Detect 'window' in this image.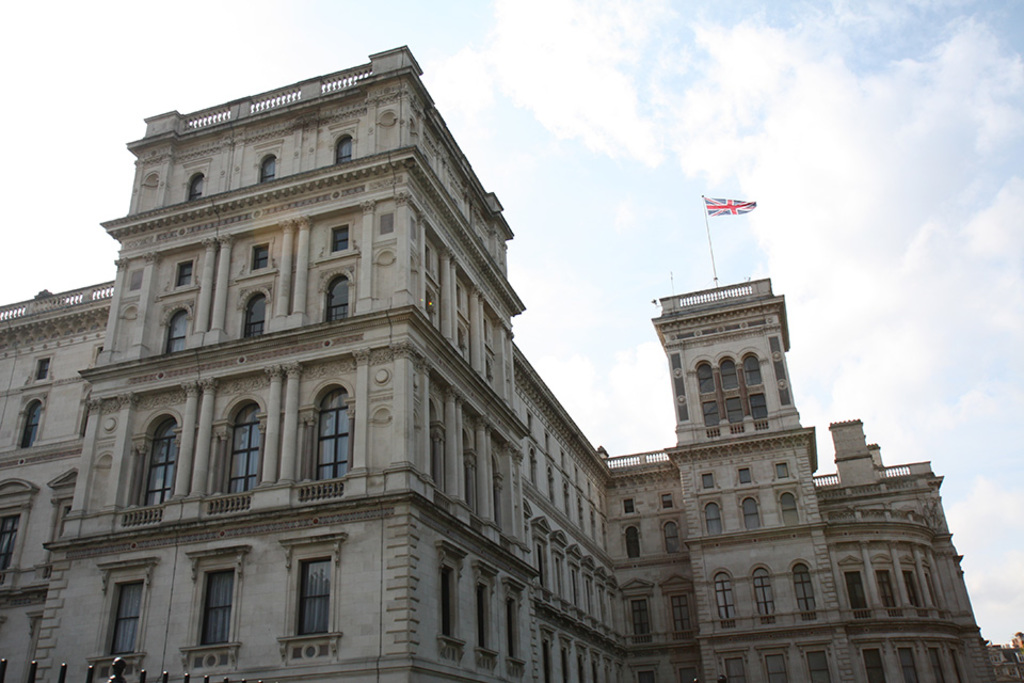
Detection: x1=783 y1=495 x2=799 y2=519.
